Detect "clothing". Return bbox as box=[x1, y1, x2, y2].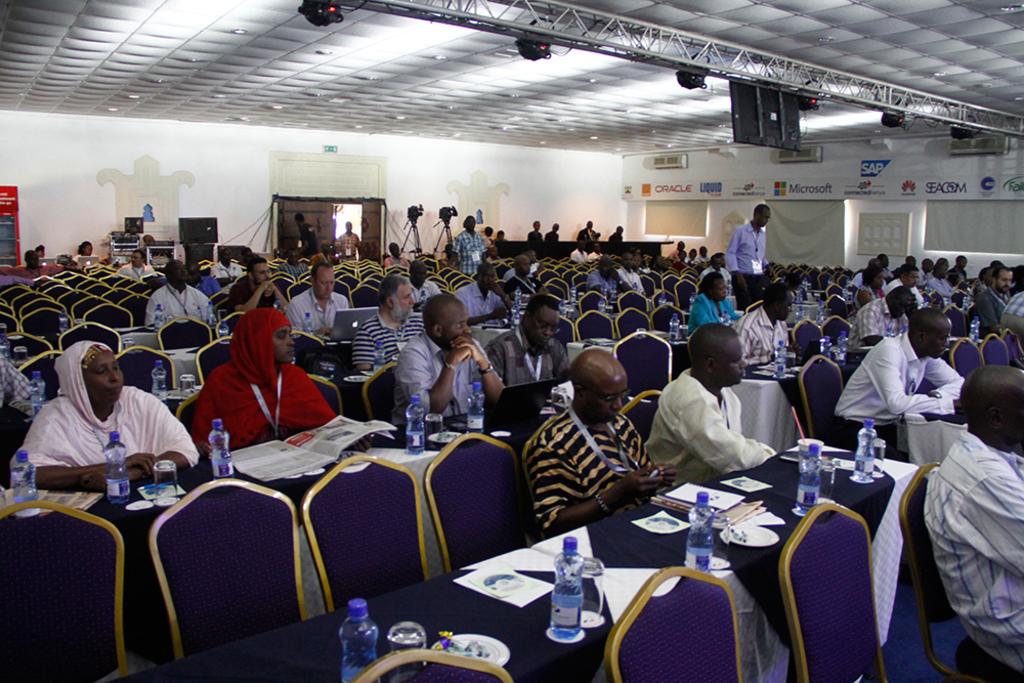
box=[213, 263, 243, 290].
